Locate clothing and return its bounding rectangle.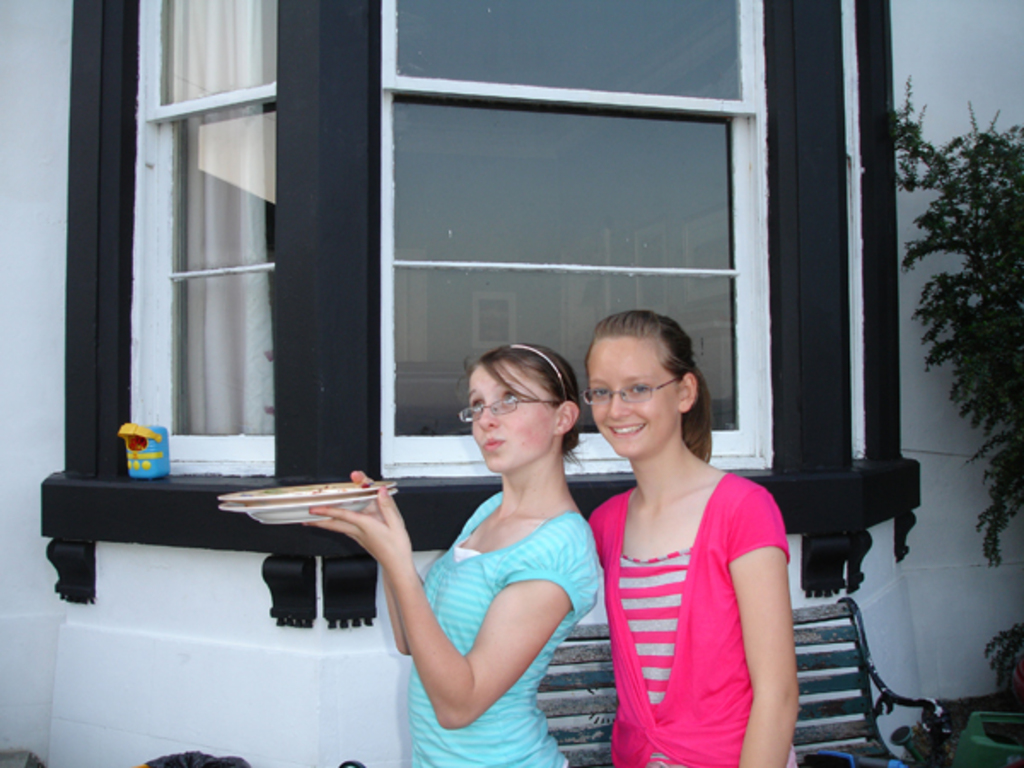
x1=592 y1=469 x2=800 y2=766.
